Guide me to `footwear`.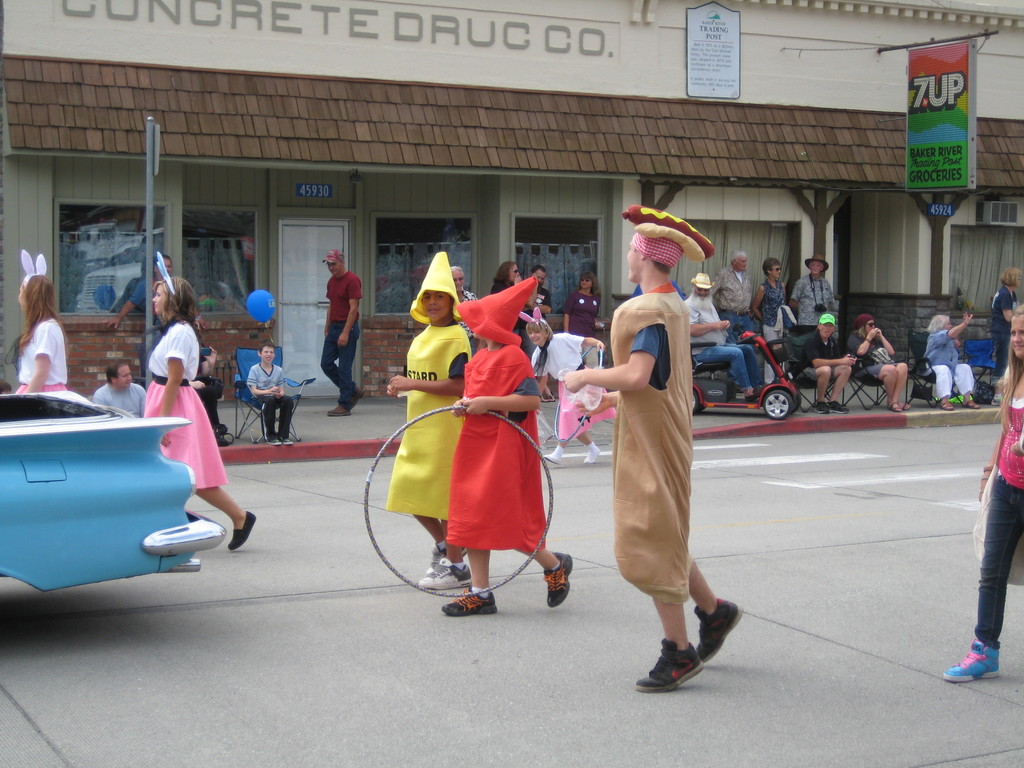
Guidance: region(813, 400, 824, 413).
